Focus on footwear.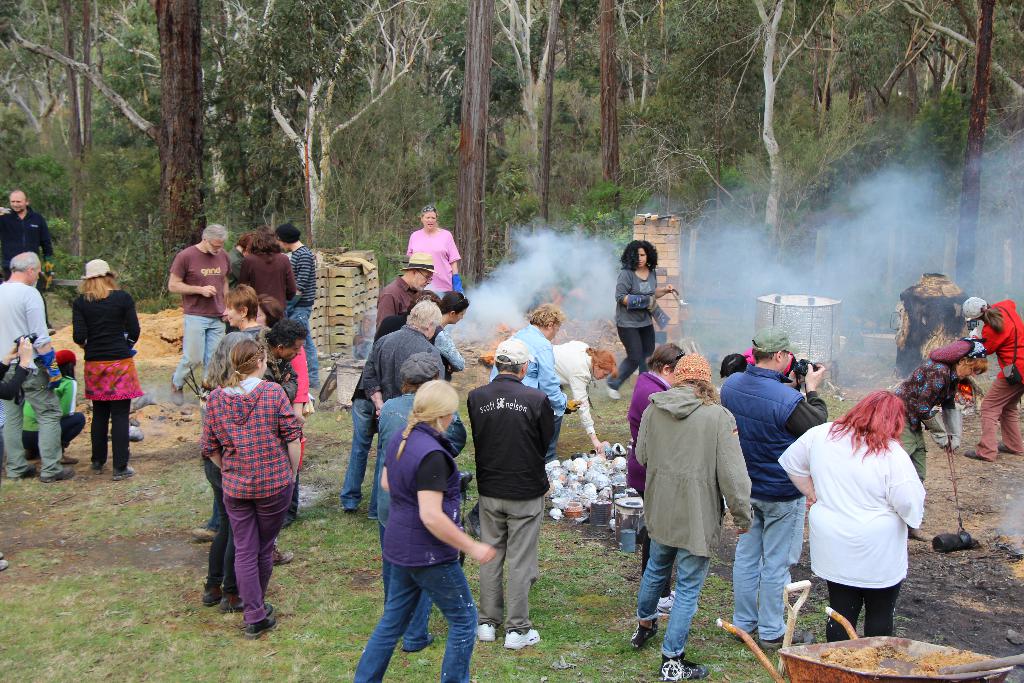
Focused at select_region(202, 580, 229, 605).
